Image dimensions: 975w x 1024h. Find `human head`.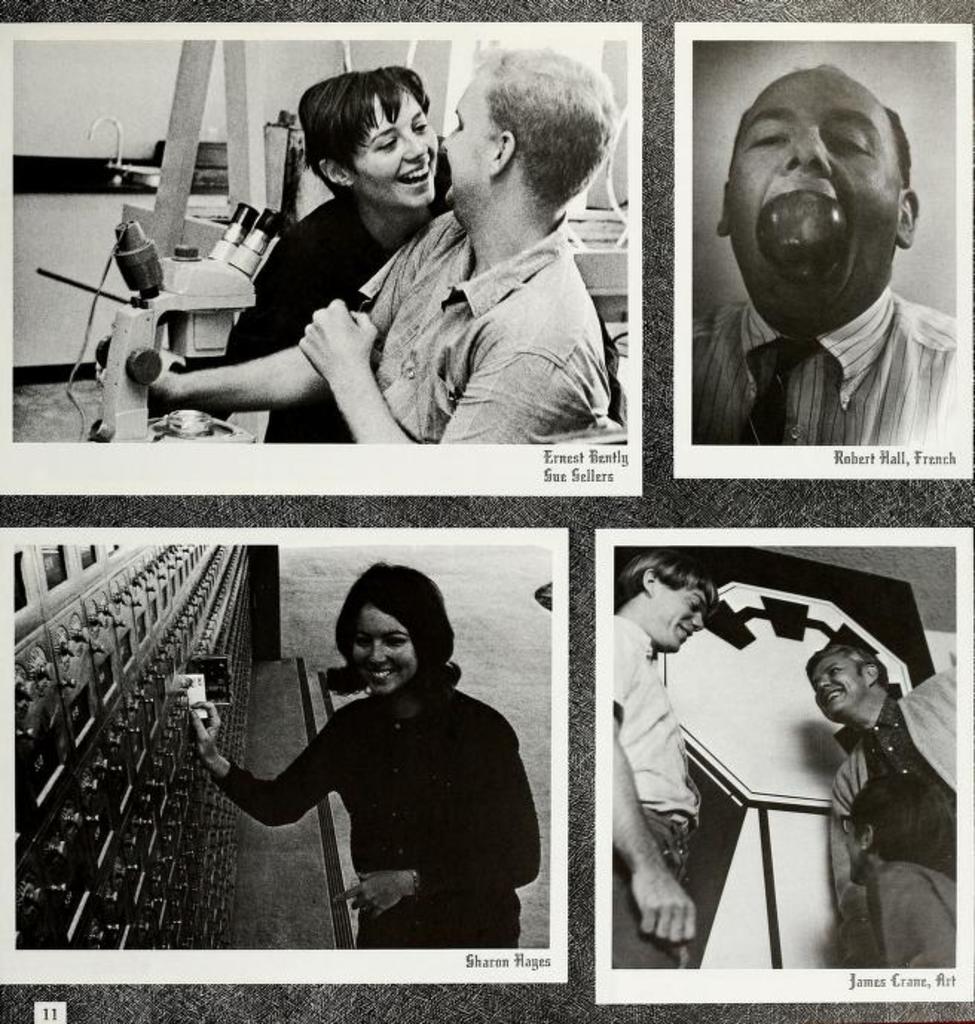
<region>617, 551, 719, 652</region>.
